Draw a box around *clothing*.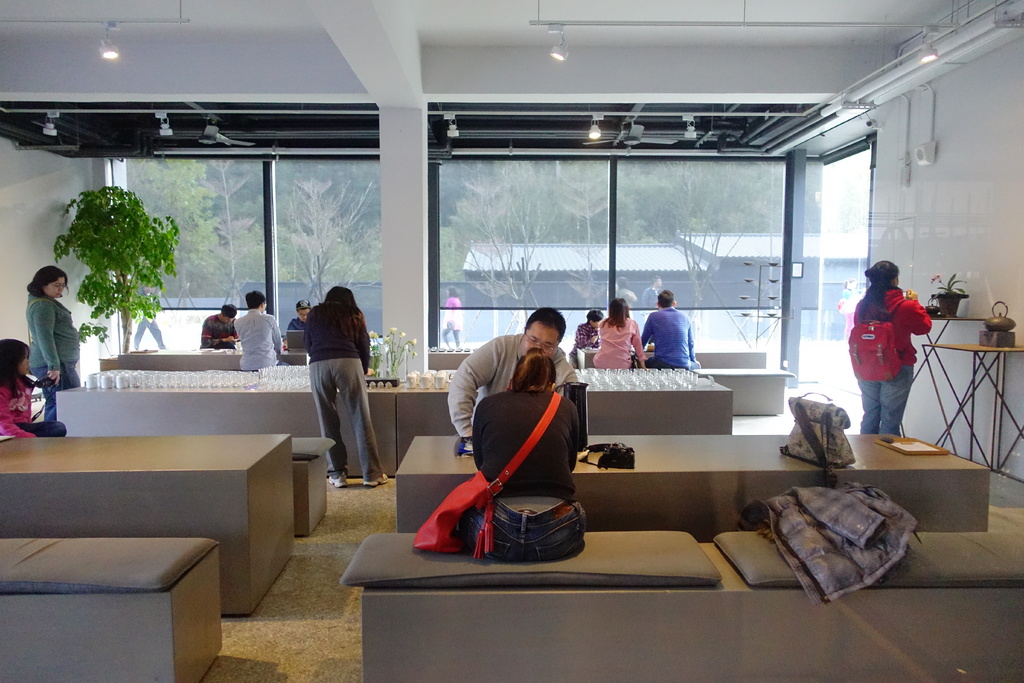
458,386,586,556.
